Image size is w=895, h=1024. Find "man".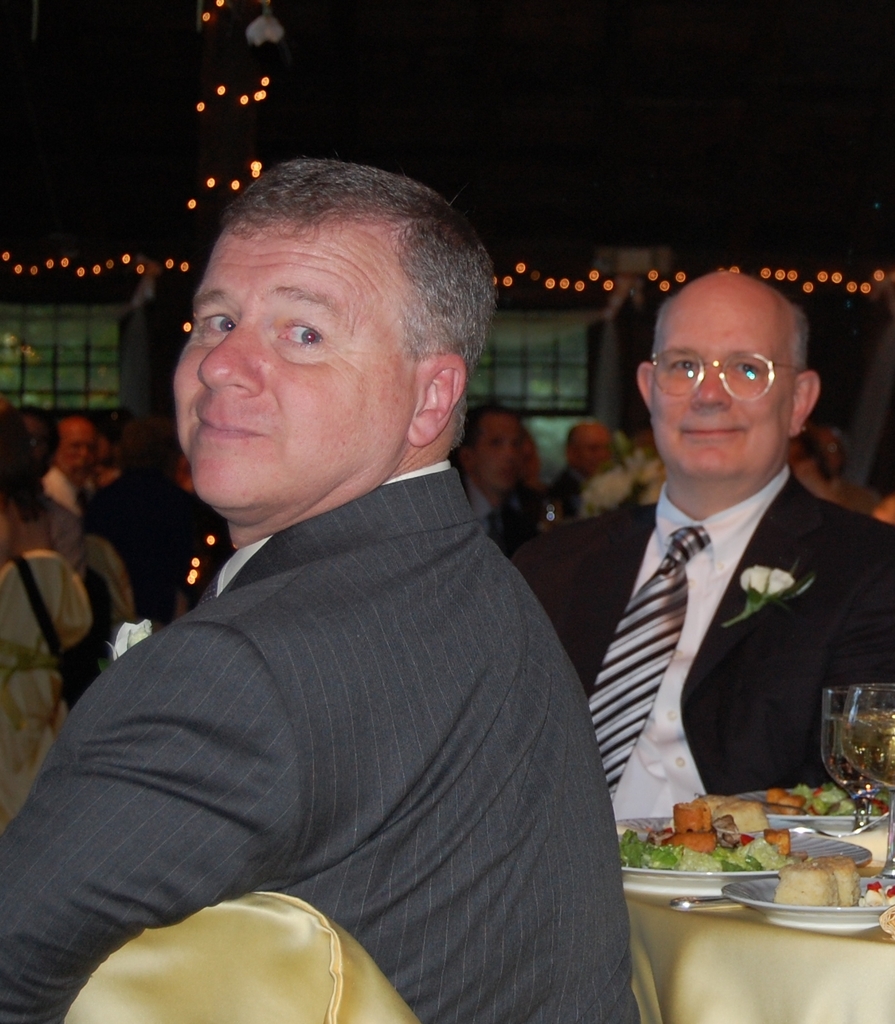
<box>95,435,113,478</box>.
